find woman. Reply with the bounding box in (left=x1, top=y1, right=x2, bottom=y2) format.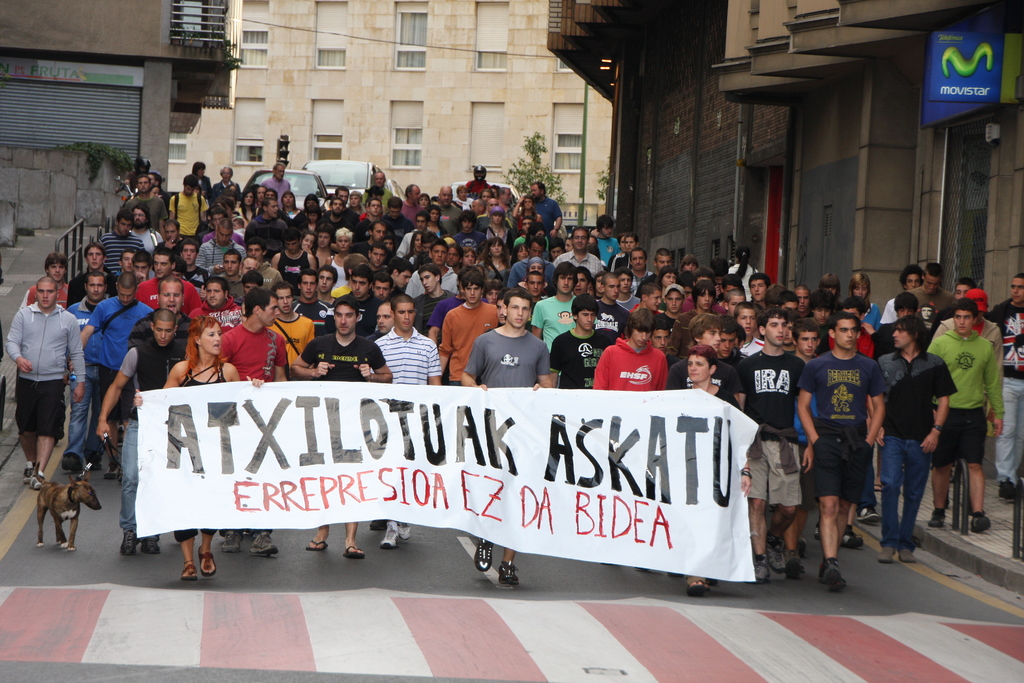
(left=237, top=186, right=262, bottom=226).
